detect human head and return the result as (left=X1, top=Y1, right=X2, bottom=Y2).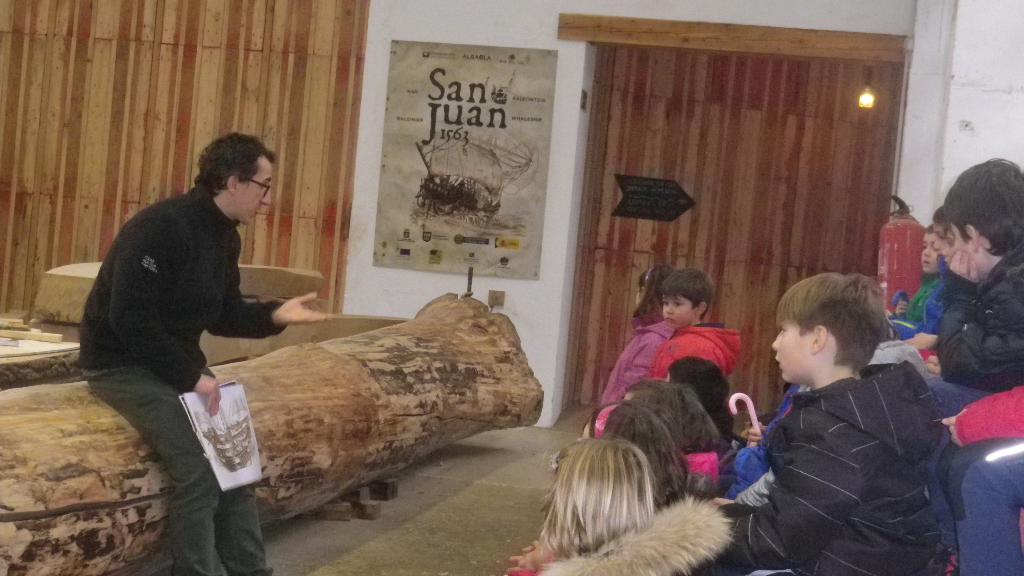
(left=620, top=378, right=721, bottom=452).
